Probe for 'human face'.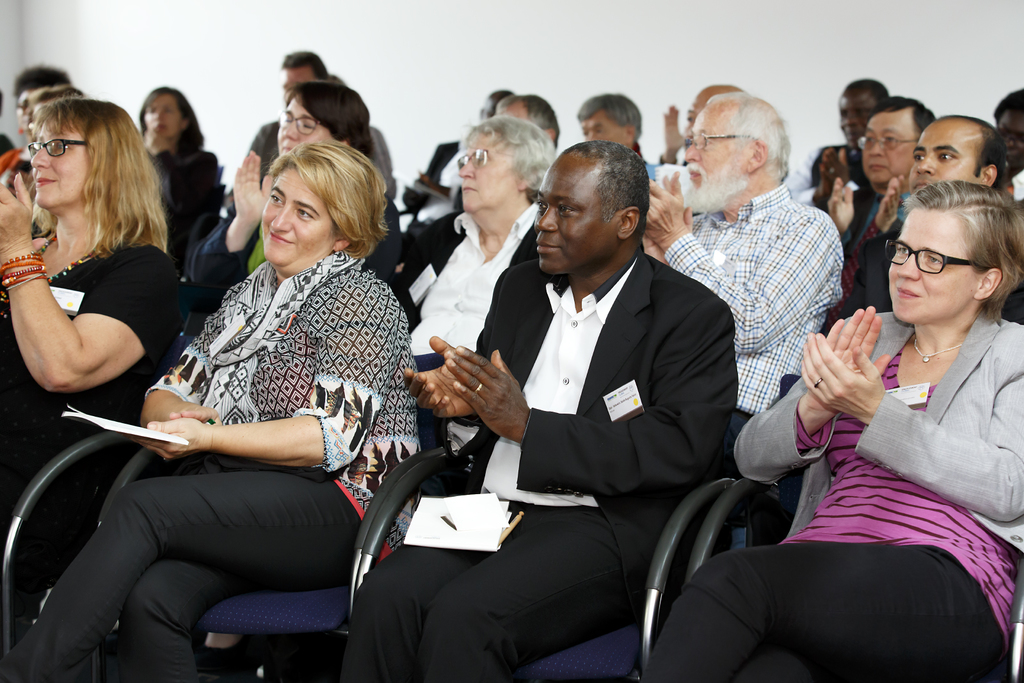
Probe result: 530:154:618:271.
